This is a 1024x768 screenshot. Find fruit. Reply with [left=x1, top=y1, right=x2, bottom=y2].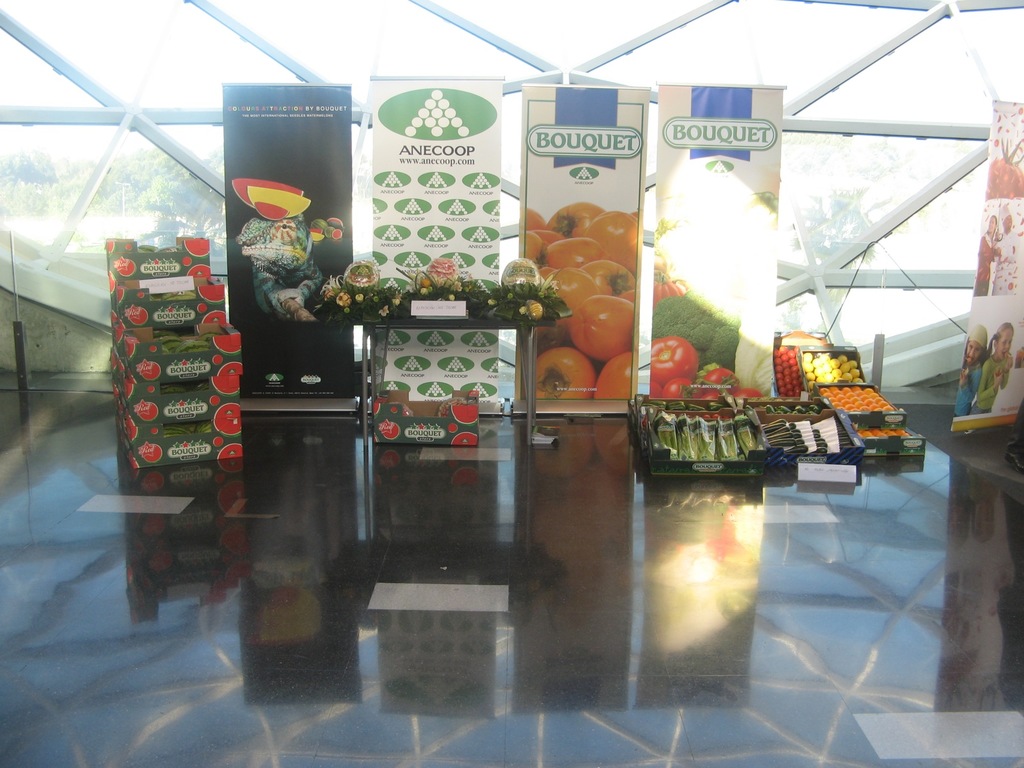
[left=568, top=293, right=636, bottom=361].
